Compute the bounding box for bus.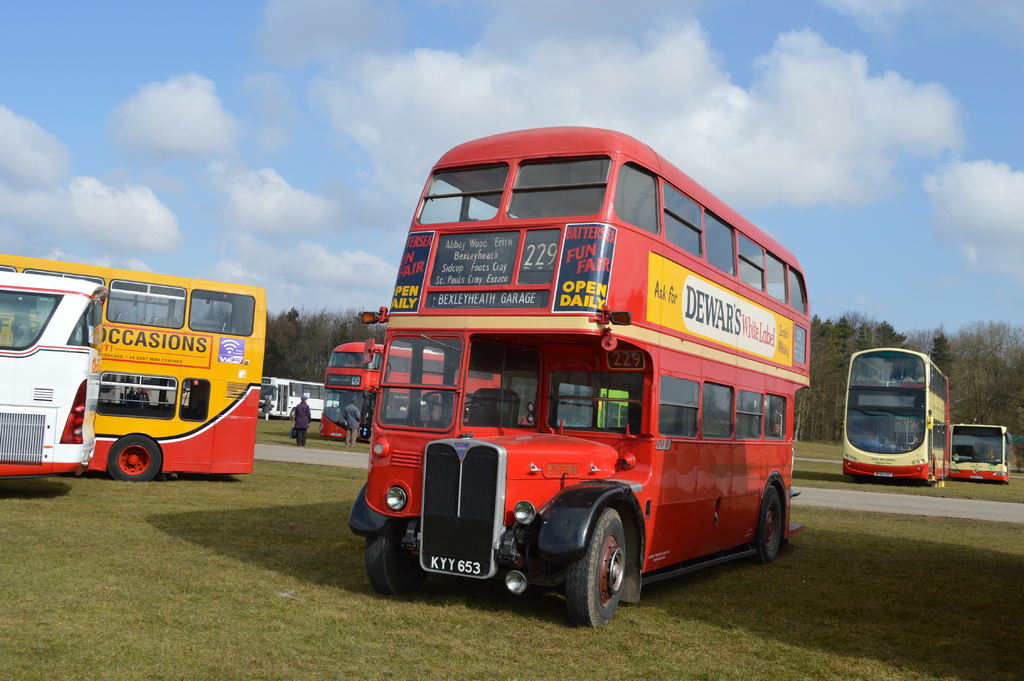
(x1=346, y1=119, x2=811, y2=630).
